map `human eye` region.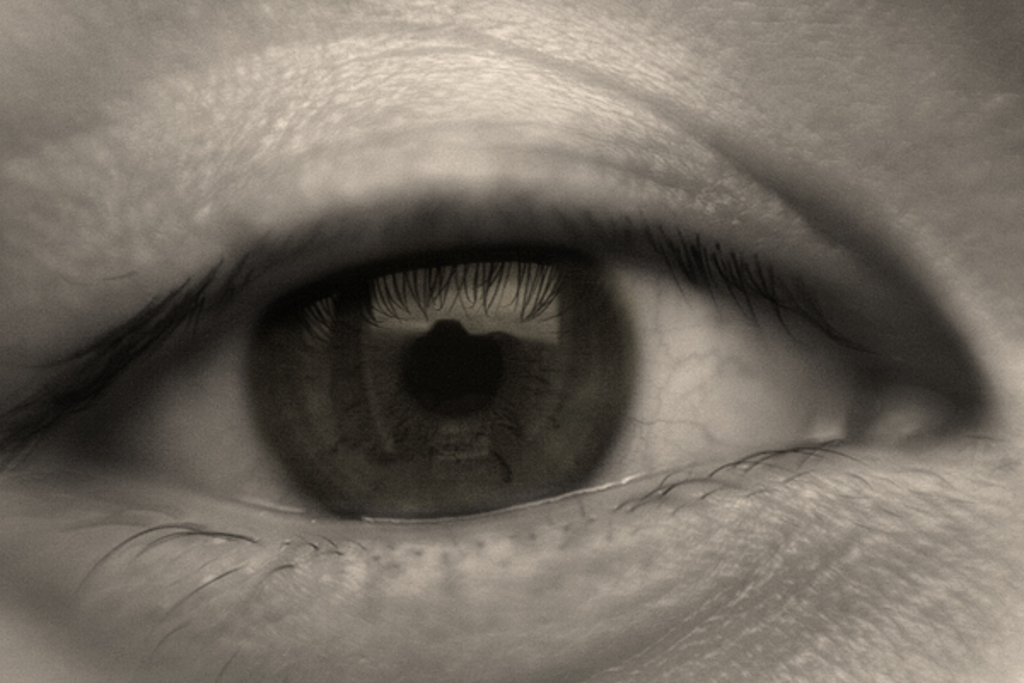
Mapped to 0/0/1022/681.
